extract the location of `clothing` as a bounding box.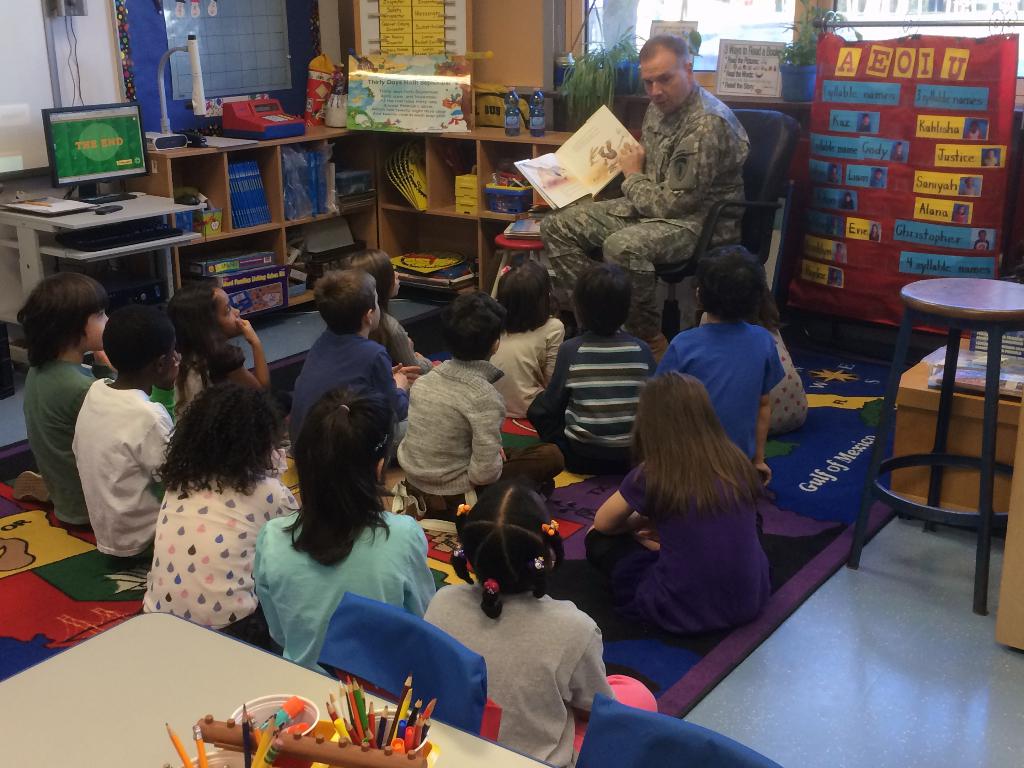
(140, 466, 301, 648).
